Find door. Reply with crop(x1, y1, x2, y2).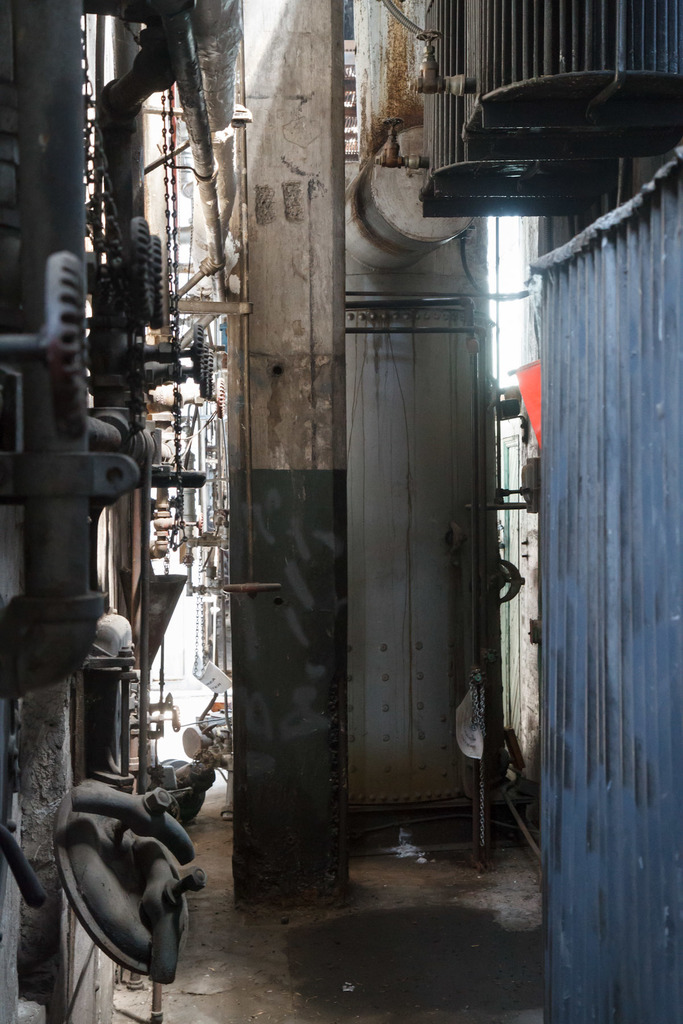
crop(344, 323, 481, 816).
